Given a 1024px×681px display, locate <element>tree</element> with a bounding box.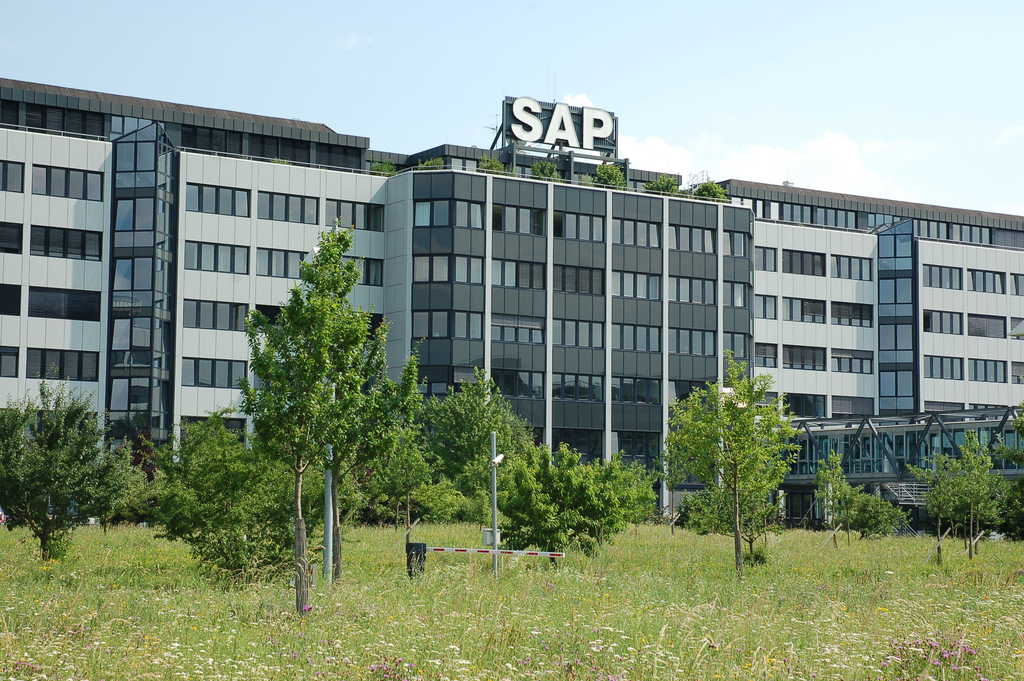
Located: [605,447,660,524].
